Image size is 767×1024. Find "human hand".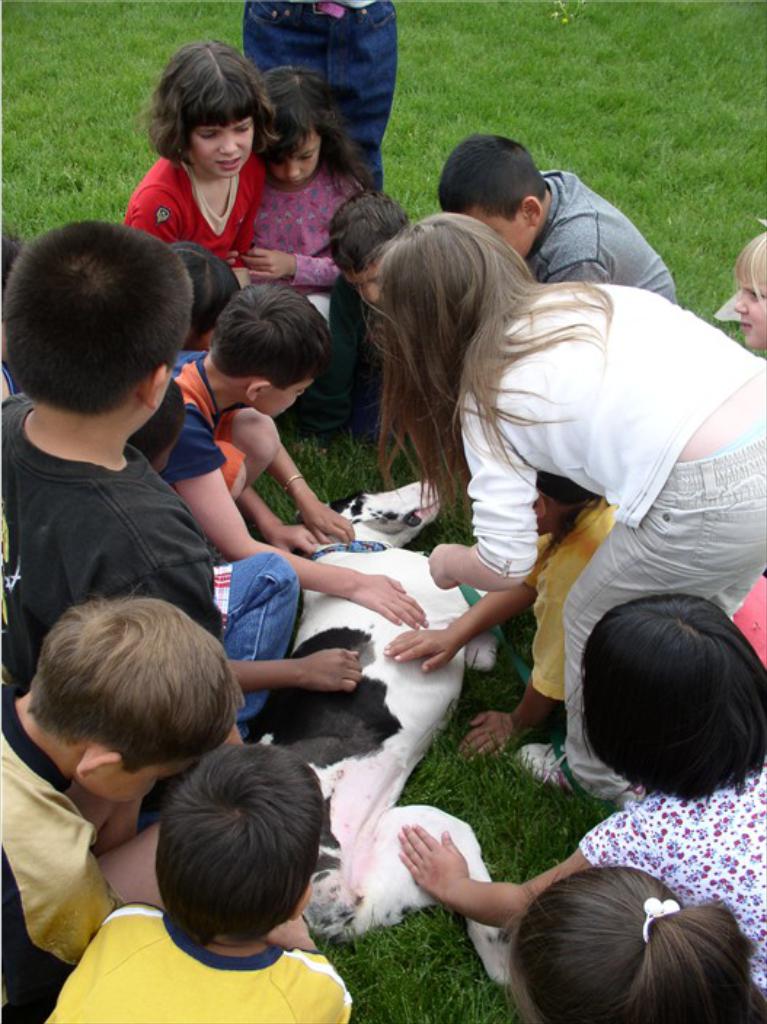
detection(428, 543, 460, 595).
